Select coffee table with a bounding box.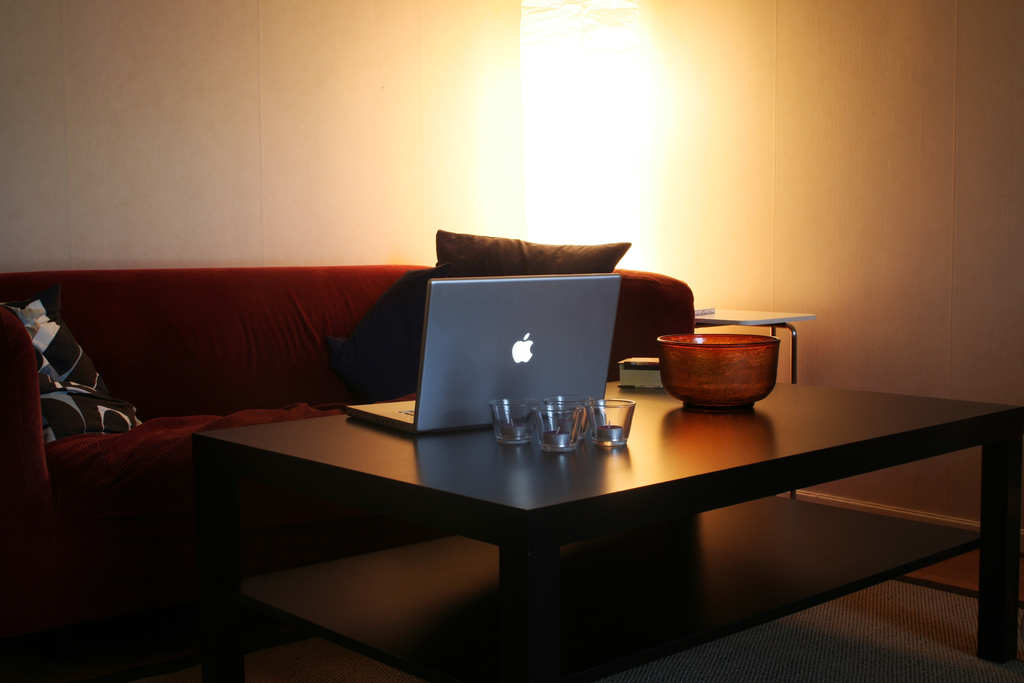
crop(188, 369, 959, 623).
